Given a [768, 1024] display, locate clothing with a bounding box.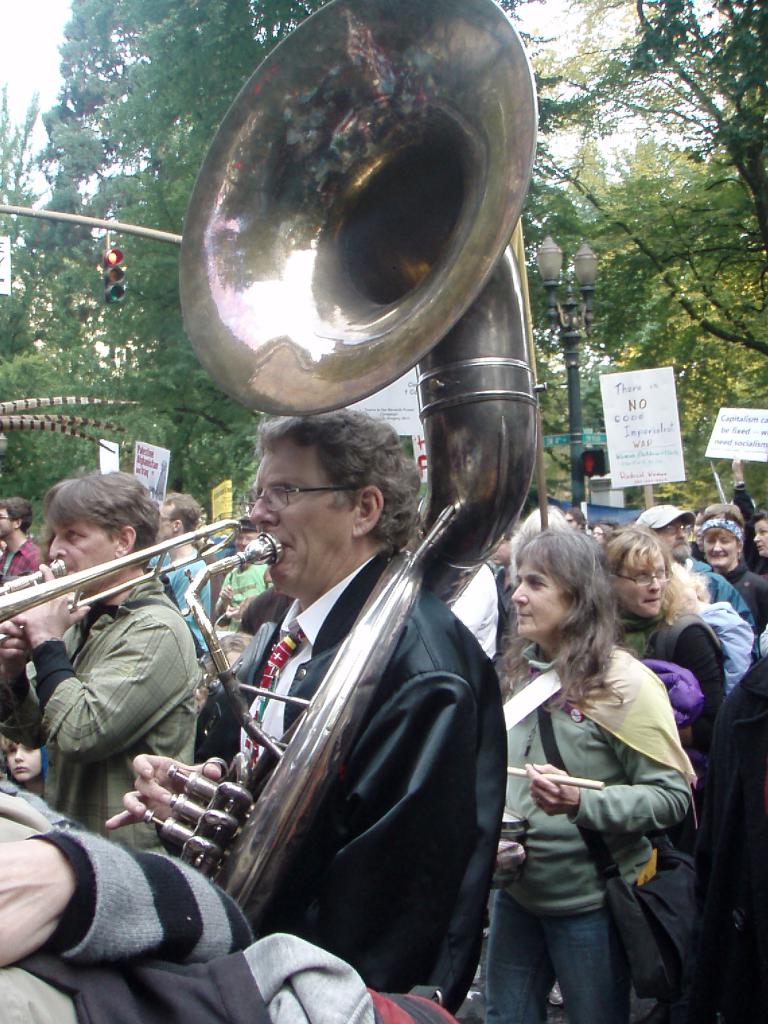
Located: {"x1": 0, "y1": 772, "x2": 448, "y2": 1023}.
